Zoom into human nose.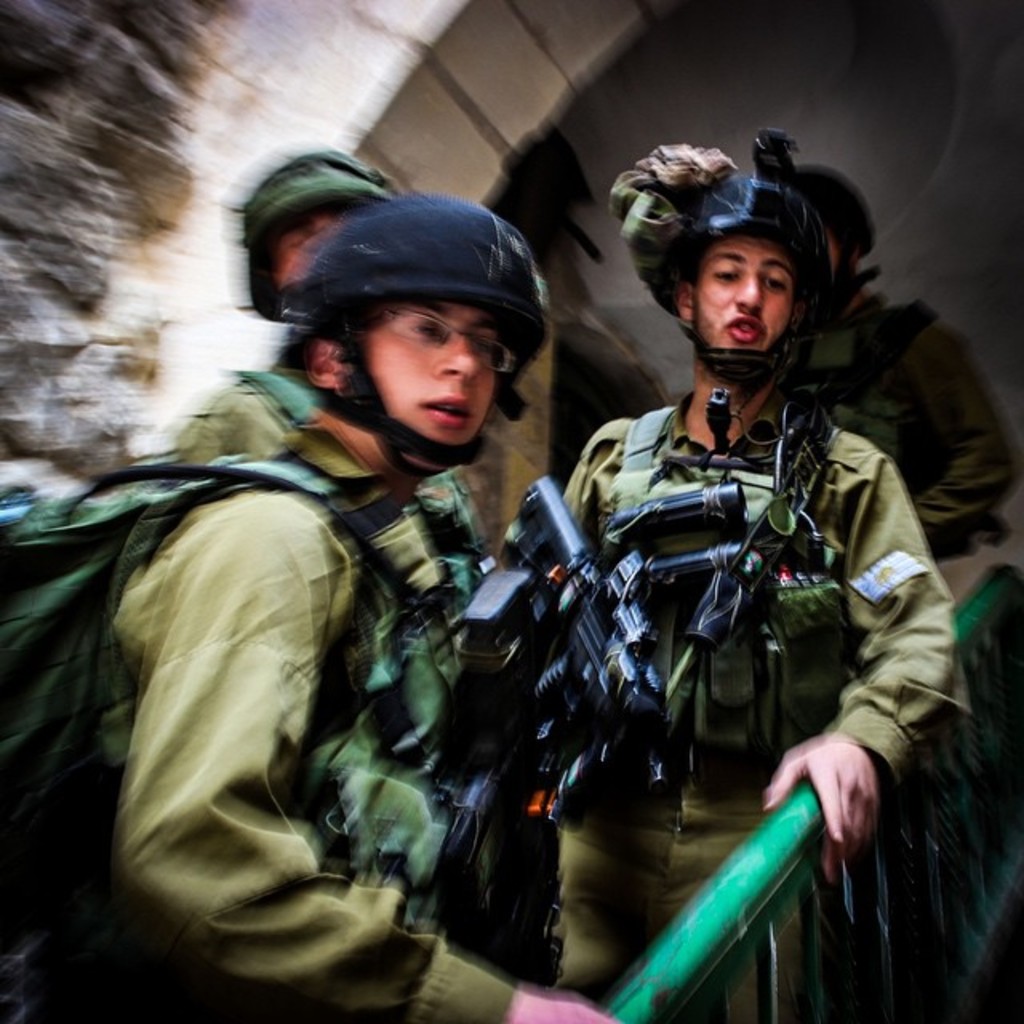
Zoom target: [left=429, top=331, right=483, bottom=371].
